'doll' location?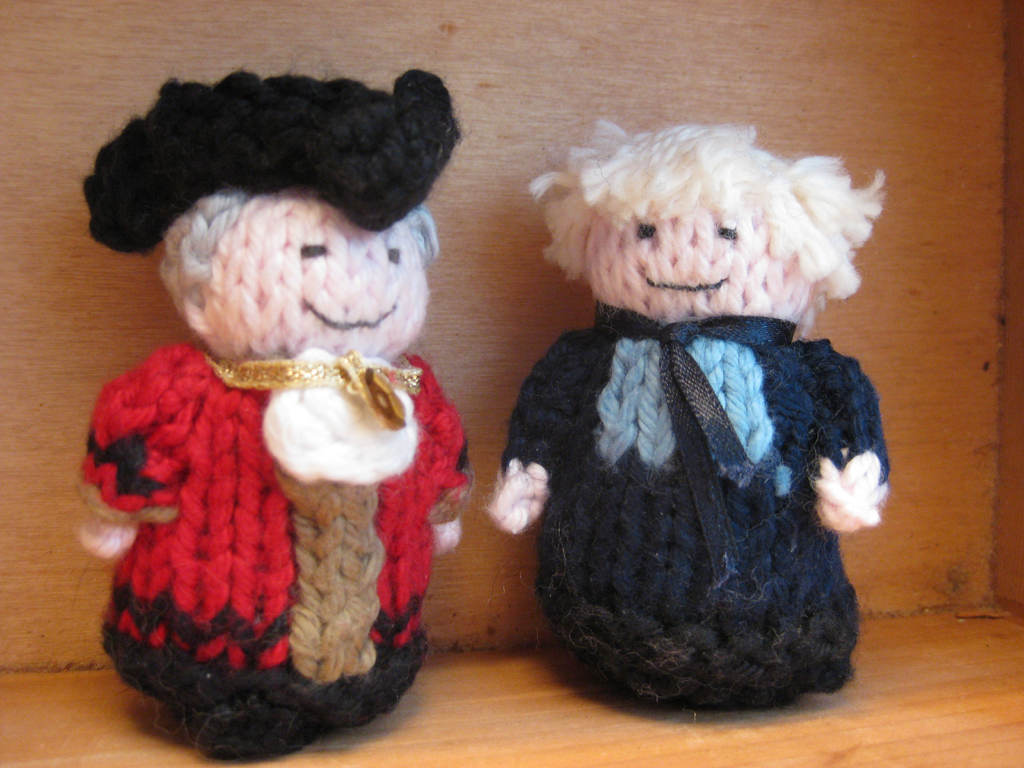
left=481, top=132, right=902, bottom=707
